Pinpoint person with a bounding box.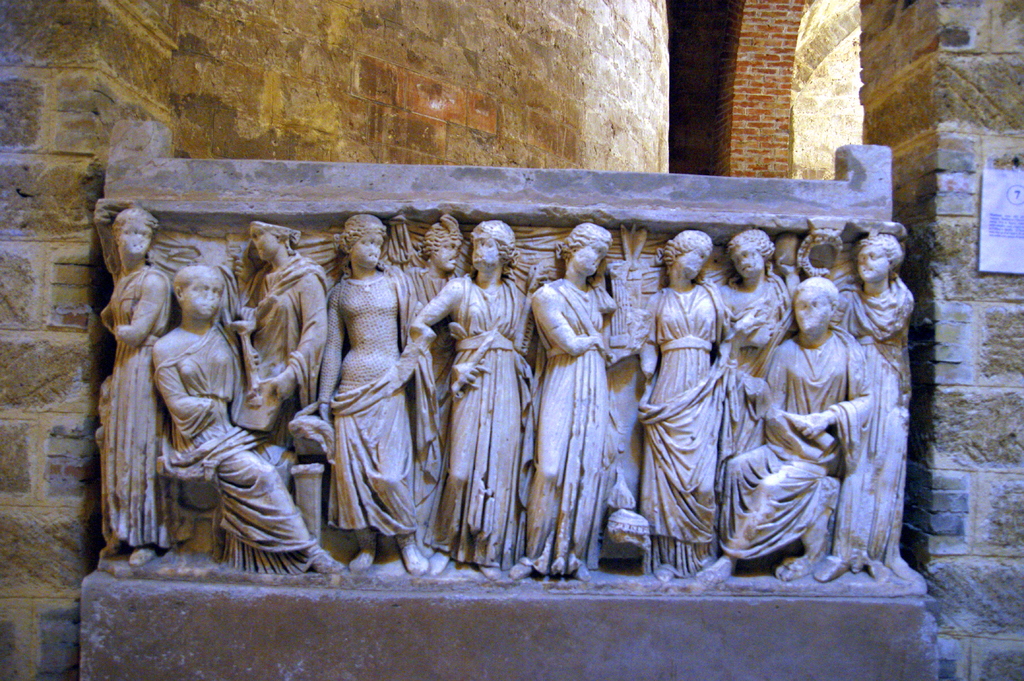
bbox(321, 207, 424, 587).
